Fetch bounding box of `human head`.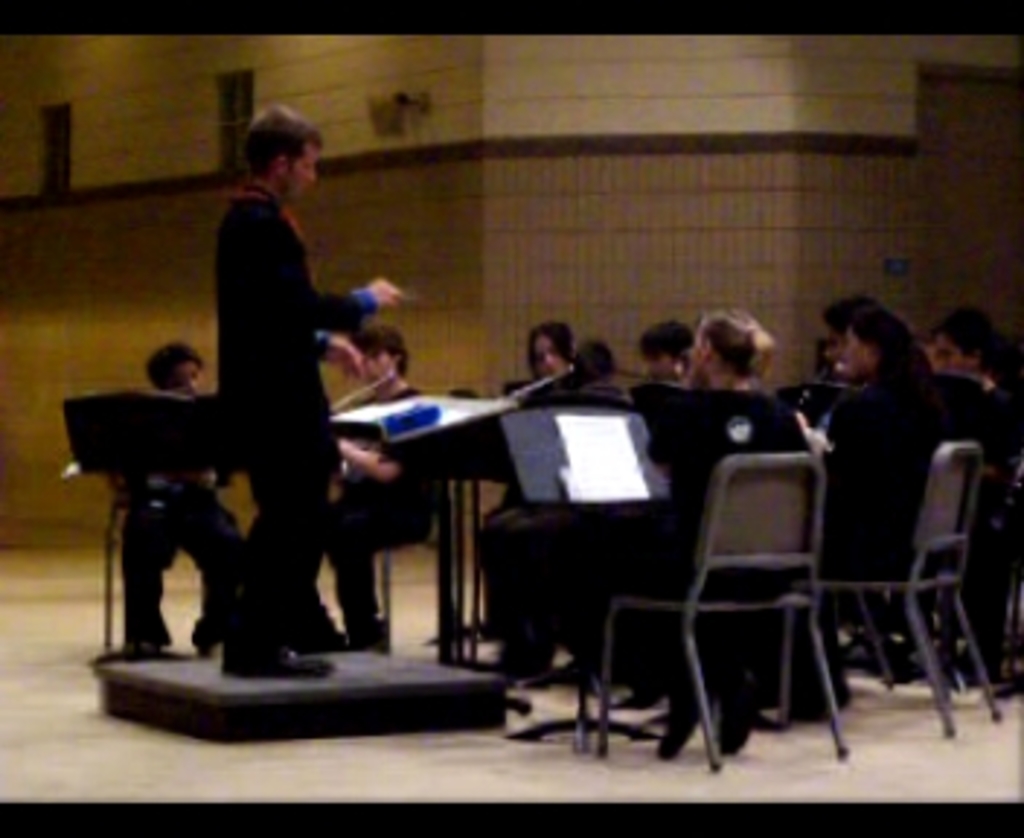
Bbox: x1=218 y1=90 x2=317 y2=198.
